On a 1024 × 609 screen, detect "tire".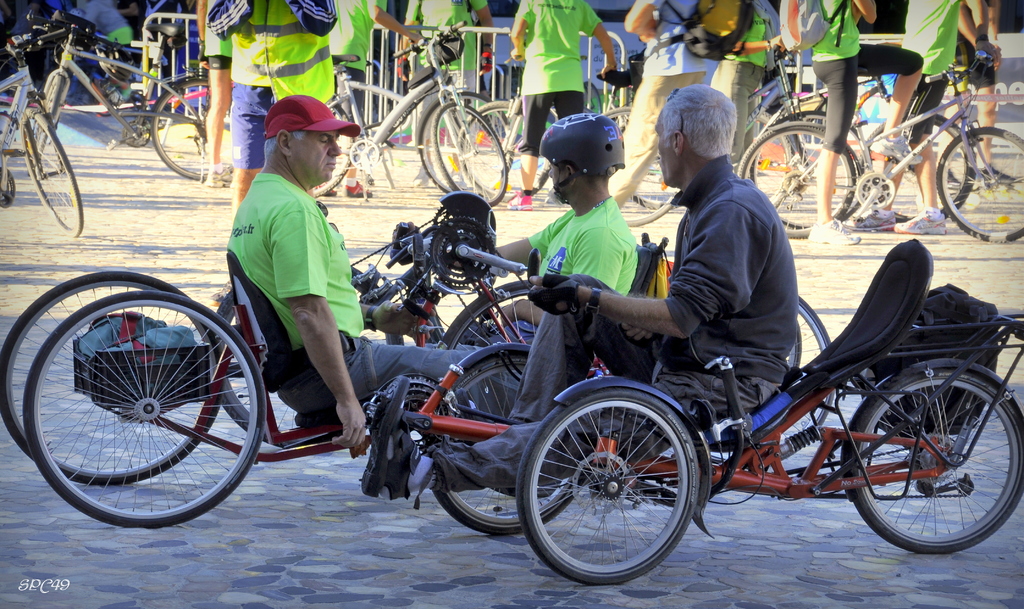
(838, 370, 1023, 554).
